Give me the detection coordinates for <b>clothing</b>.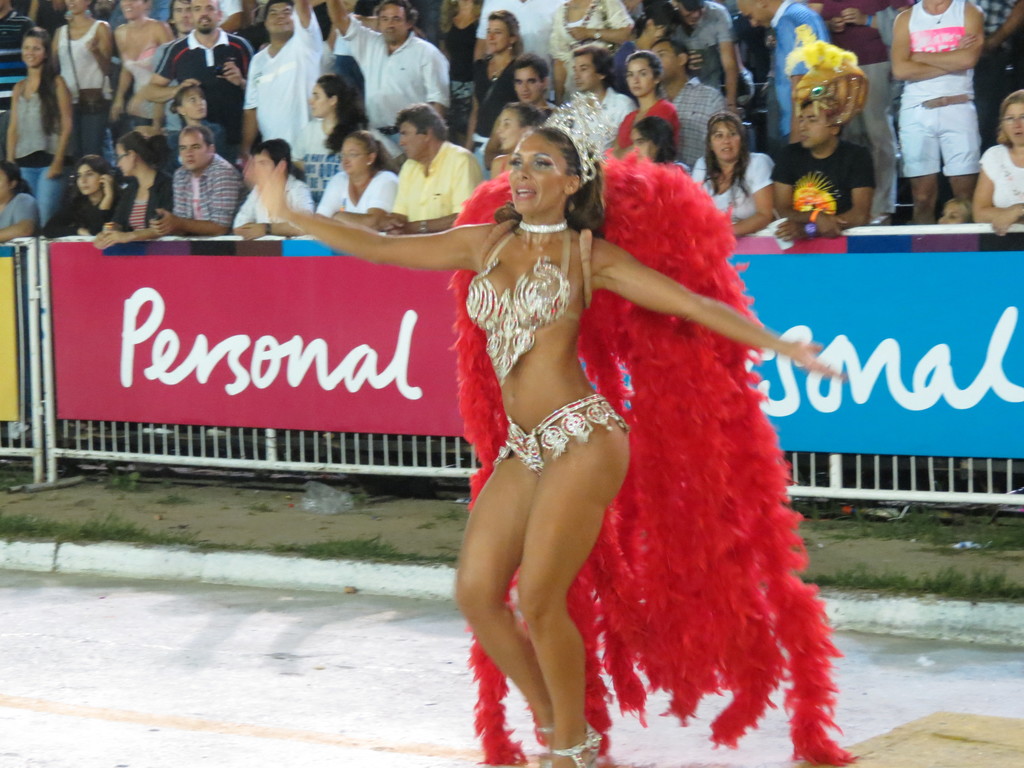
detection(1, 10, 38, 160).
